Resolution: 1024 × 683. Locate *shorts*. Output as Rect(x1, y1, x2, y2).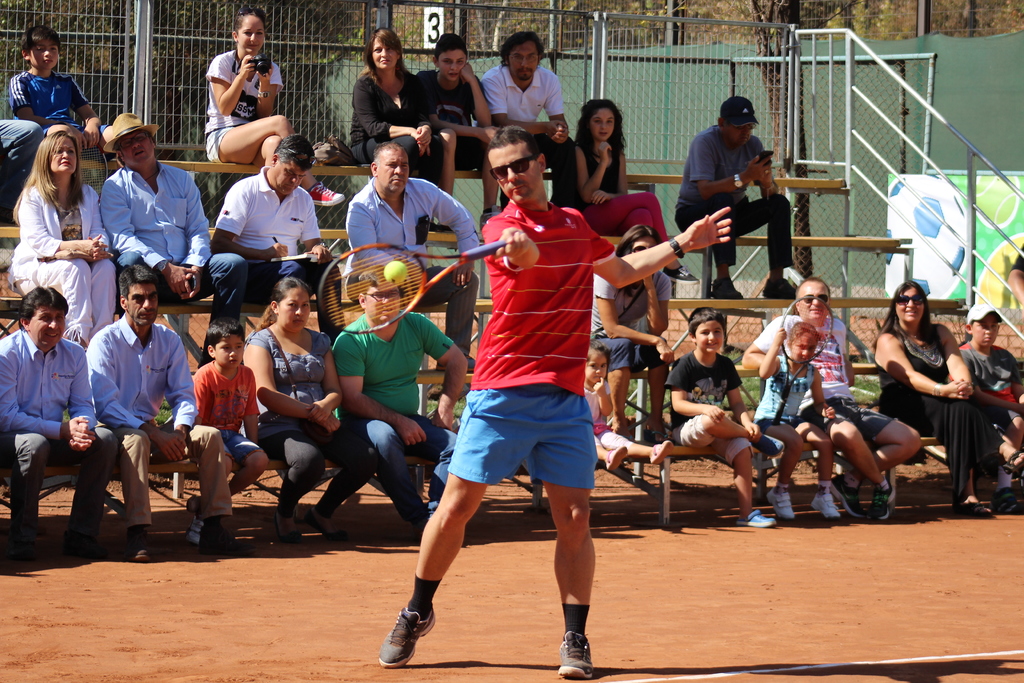
Rect(672, 415, 753, 464).
